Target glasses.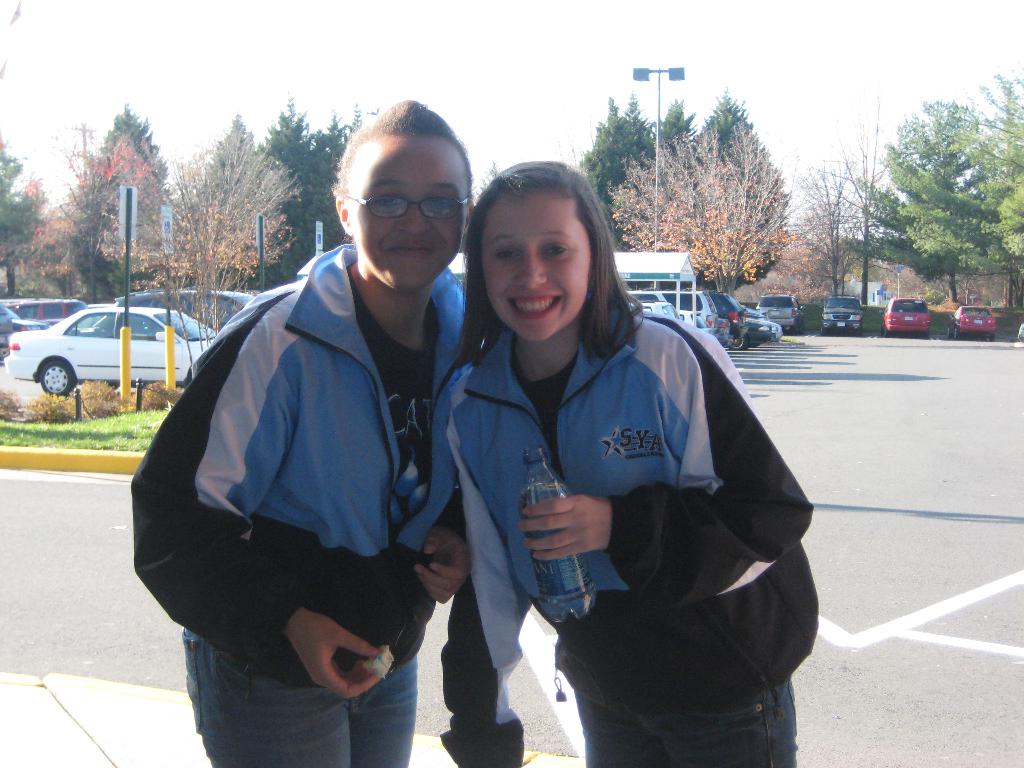
Target region: <region>340, 191, 473, 220</region>.
